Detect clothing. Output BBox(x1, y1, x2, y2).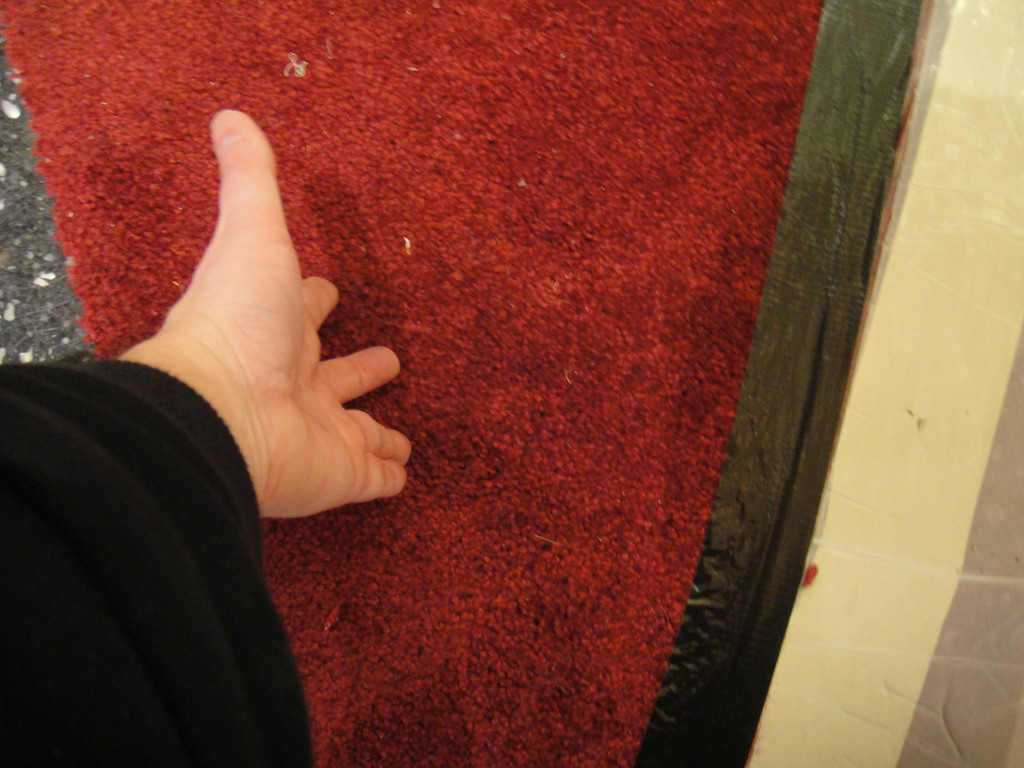
BBox(0, 360, 314, 751).
